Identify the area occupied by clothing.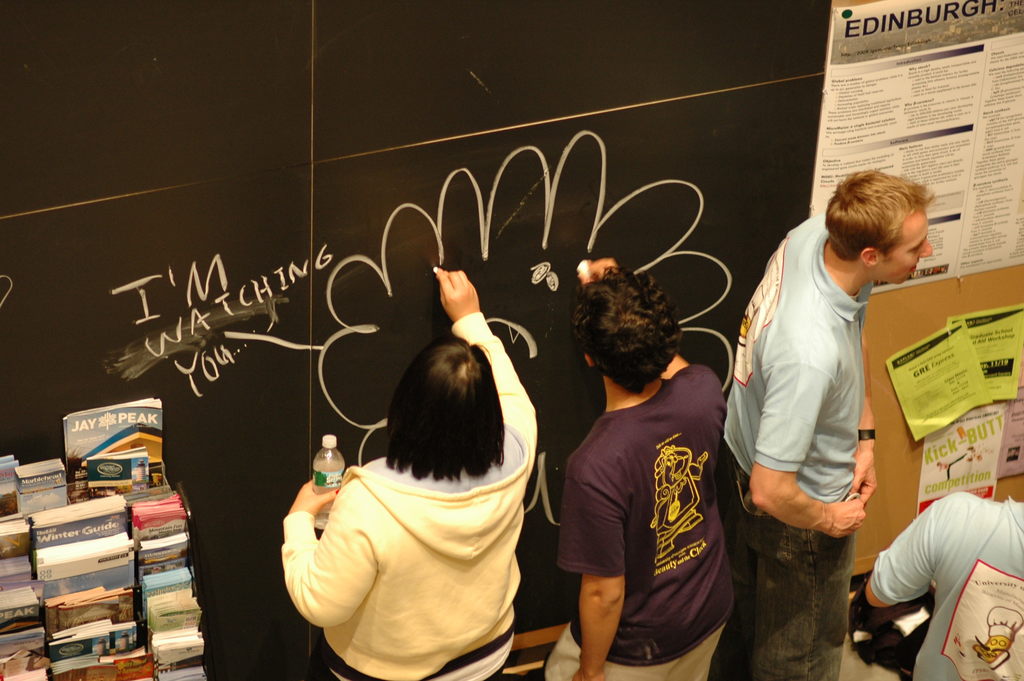
Area: x1=723 y1=211 x2=872 y2=677.
